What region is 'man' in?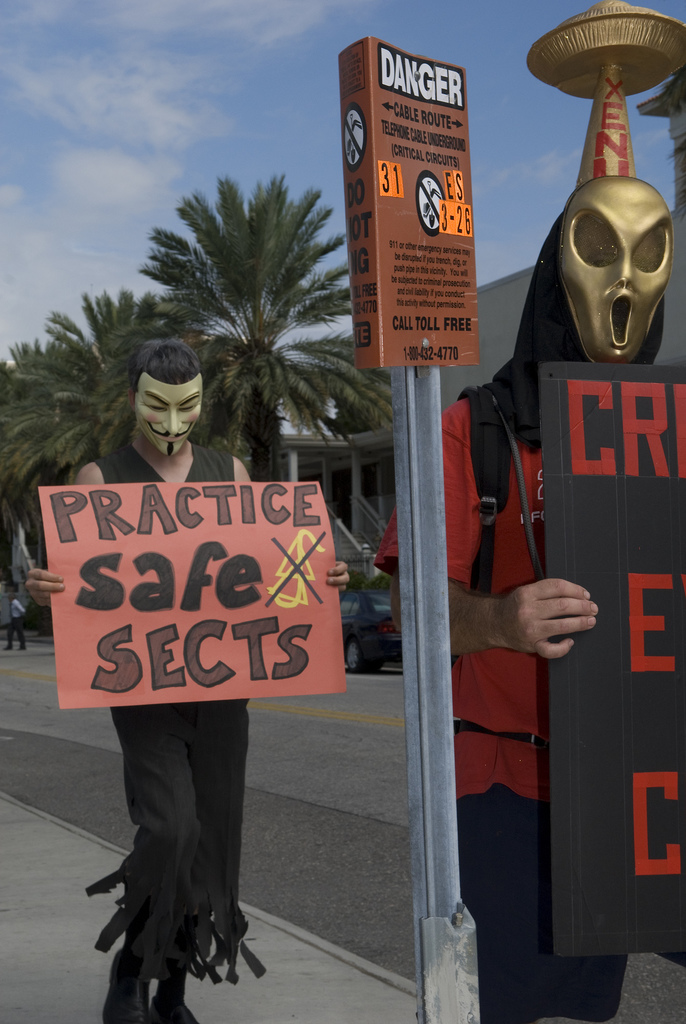
Rect(372, 175, 685, 1023).
